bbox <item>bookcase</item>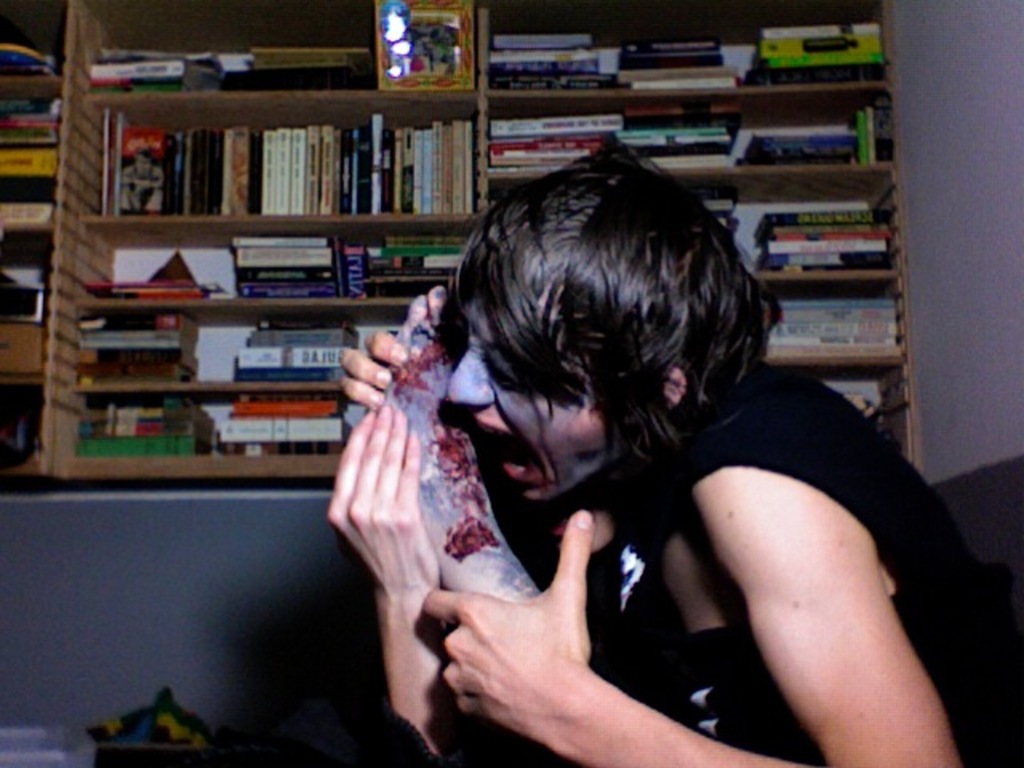
[left=0, top=0, right=925, bottom=480]
